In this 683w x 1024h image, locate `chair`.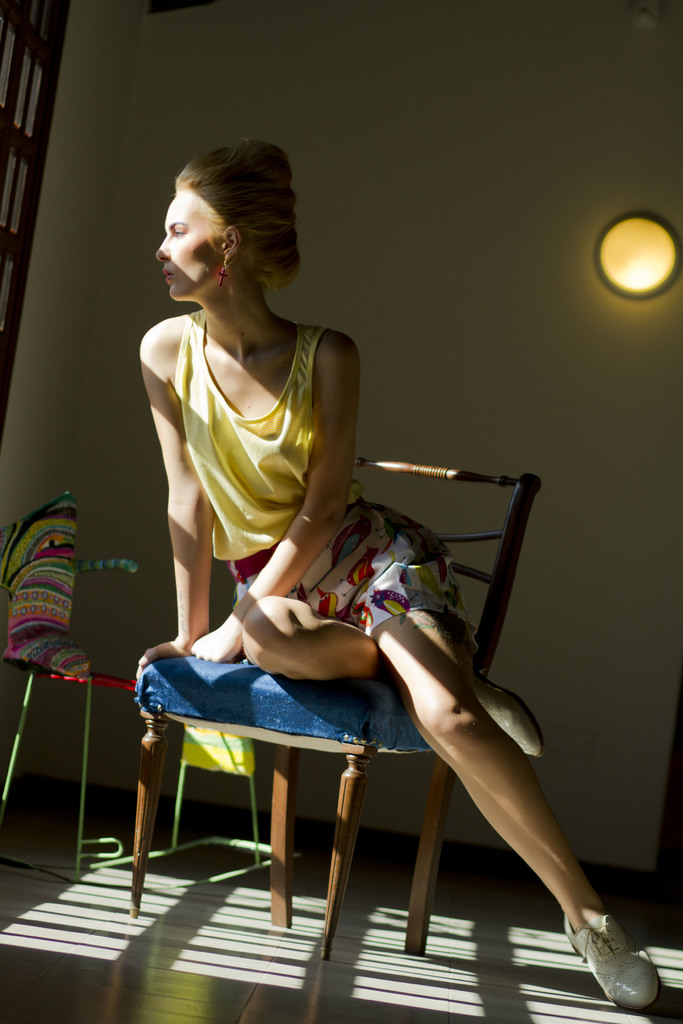
Bounding box: 0 492 295 891.
